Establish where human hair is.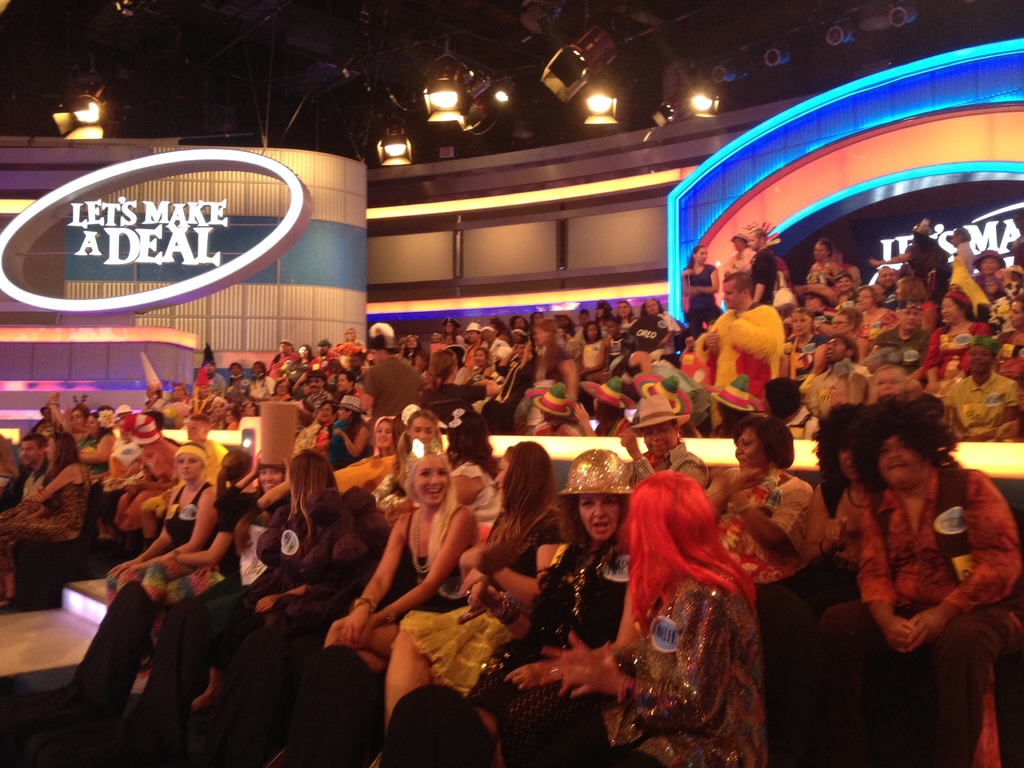
Established at pyautogui.locateOnScreen(251, 356, 266, 378).
